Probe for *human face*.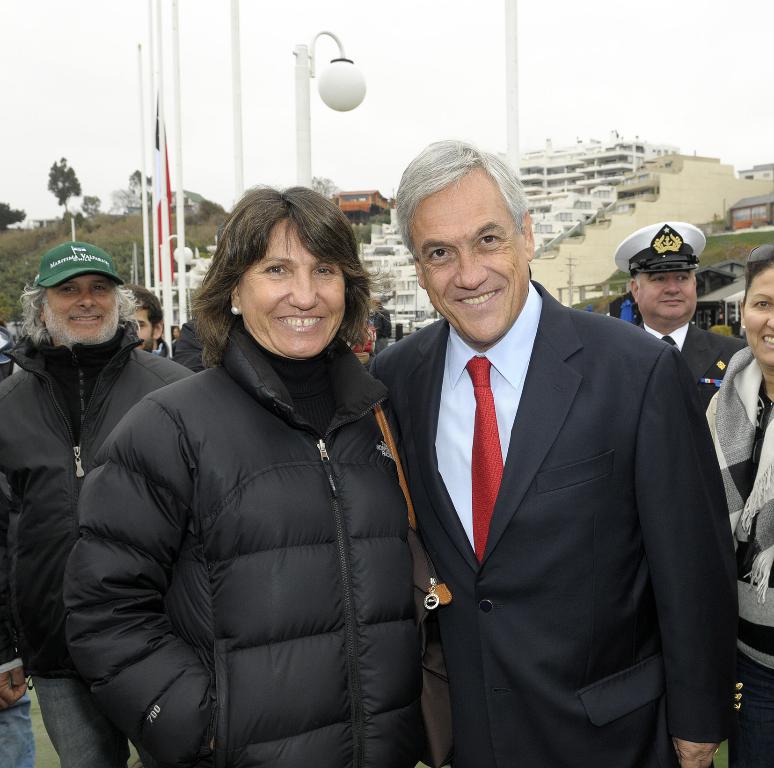
Probe result: 635 276 695 321.
